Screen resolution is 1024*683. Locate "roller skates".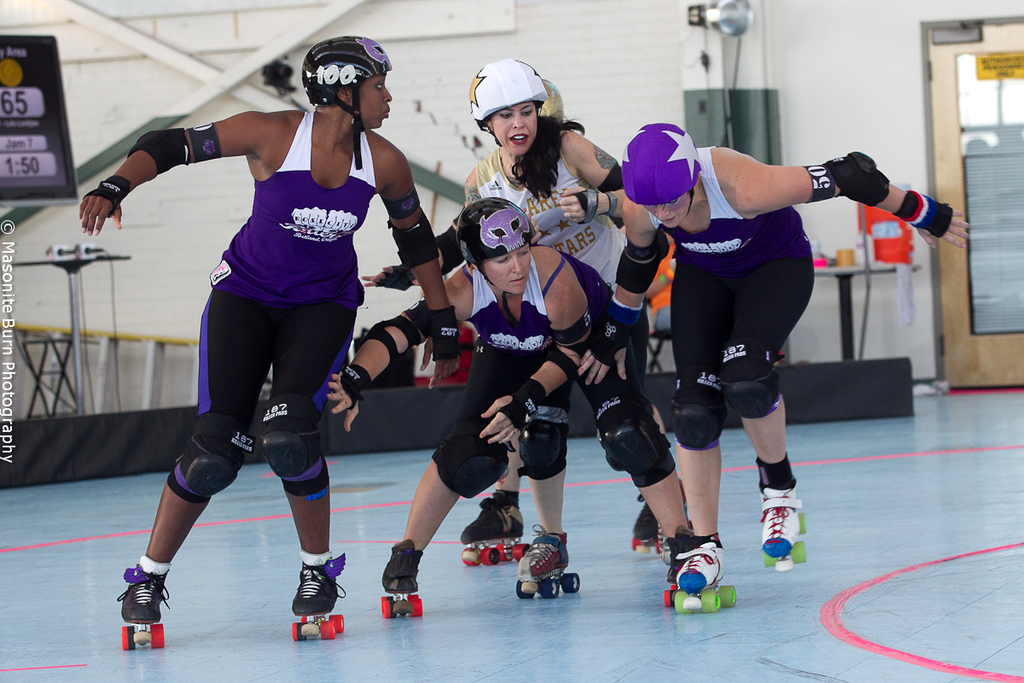
<bbox>381, 535, 426, 623</bbox>.
